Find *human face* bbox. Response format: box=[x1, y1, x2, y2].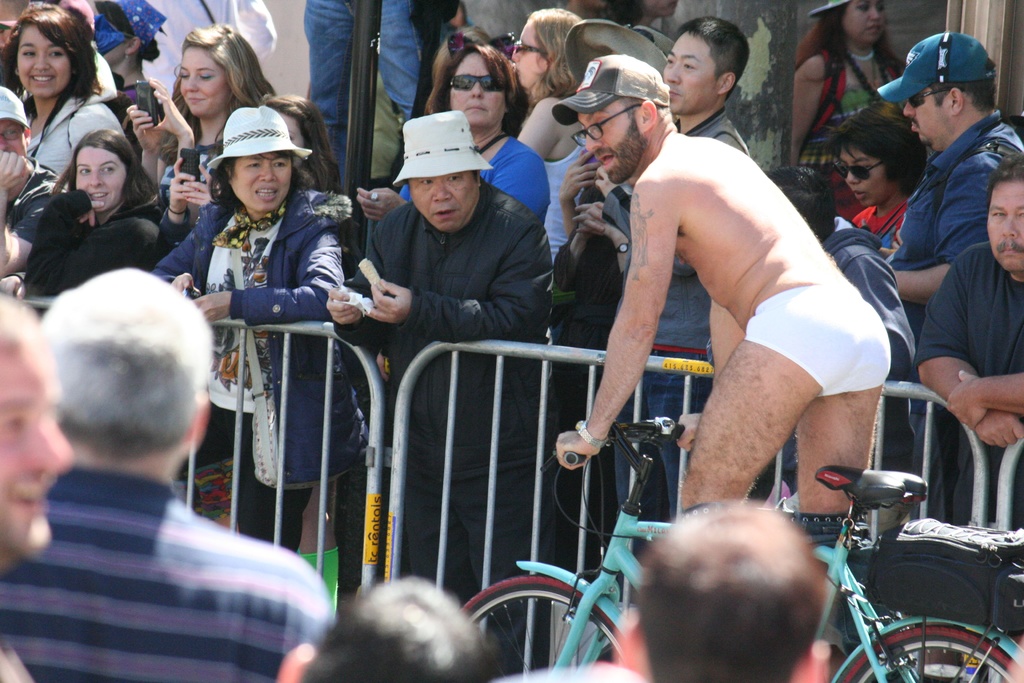
box=[449, 53, 502, 128].
